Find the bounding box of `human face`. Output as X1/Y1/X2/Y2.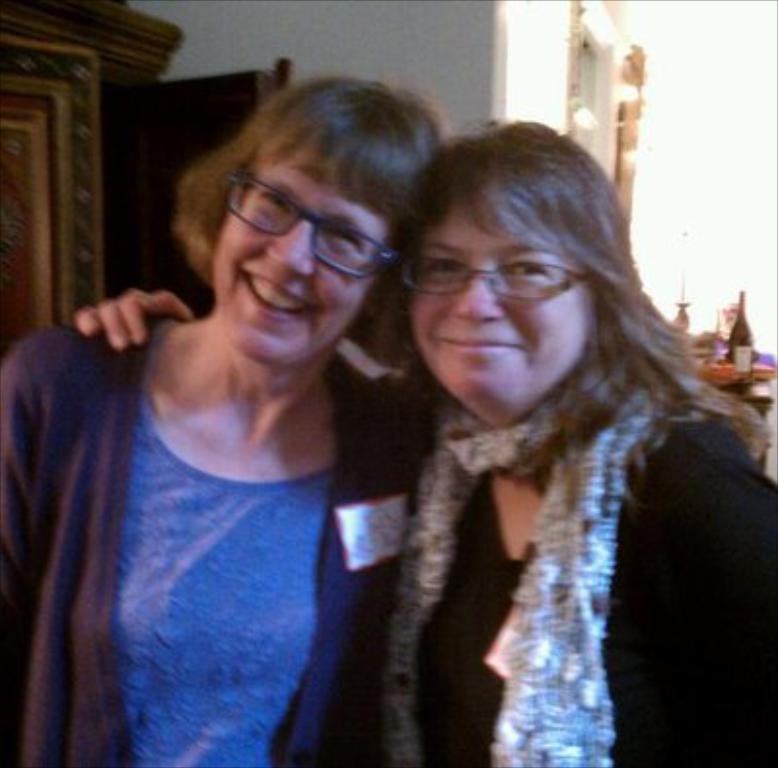
401/173/597/402.
